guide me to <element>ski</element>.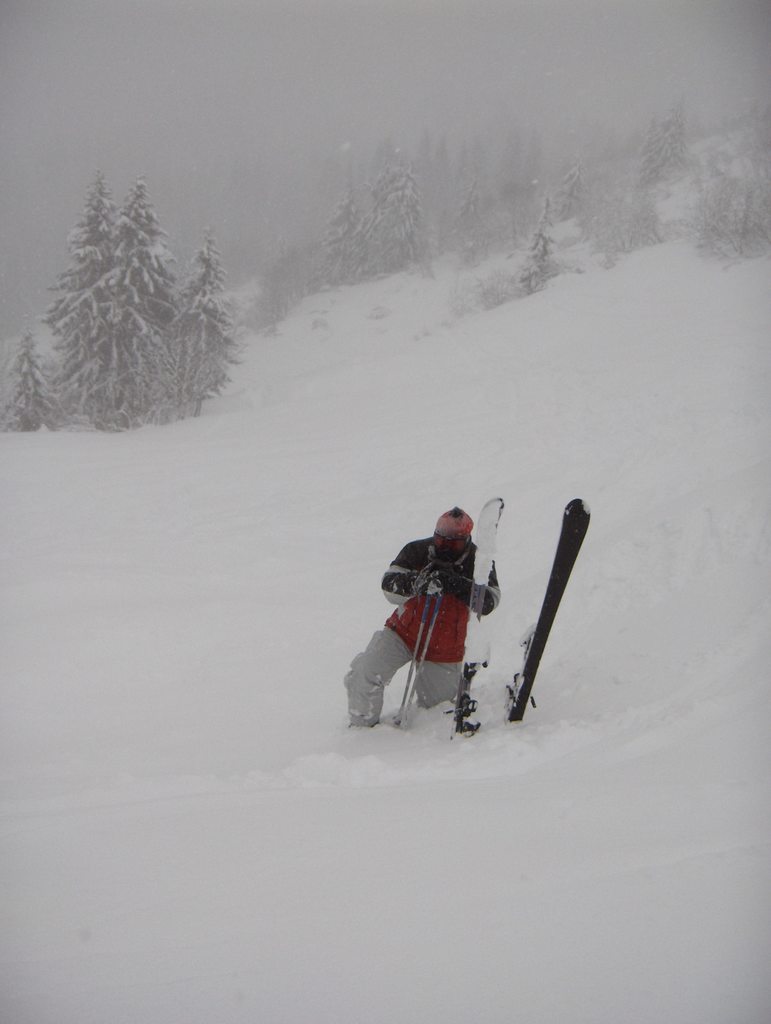
Guidance: crop(450, 493, 504, 743).
